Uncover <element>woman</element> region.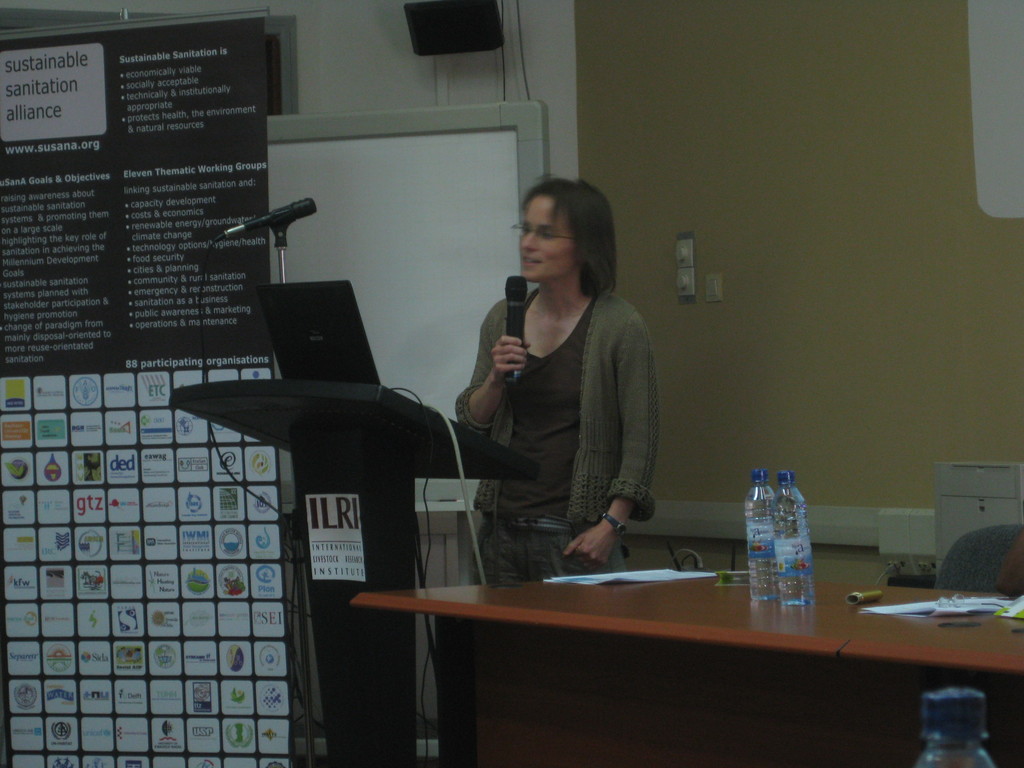
Uncovered: <box>460,170,647,638</box>.
